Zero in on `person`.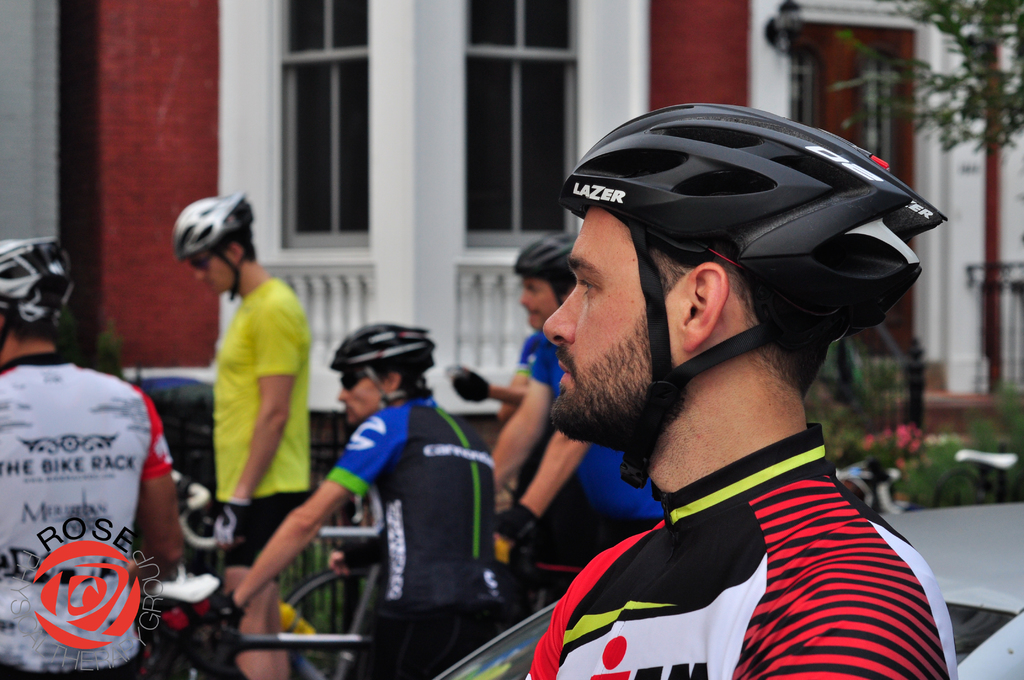
Zeroed in: bbox(522, 101, 963, 679).
